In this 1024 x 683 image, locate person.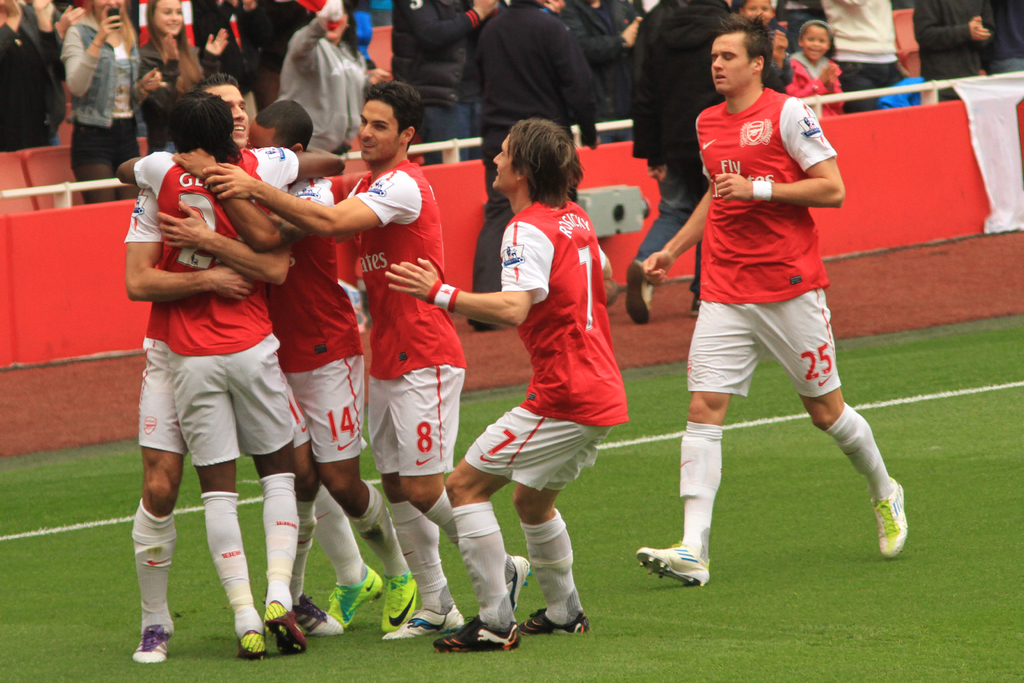
Bounding box: region(56, 0, 146, 197).
